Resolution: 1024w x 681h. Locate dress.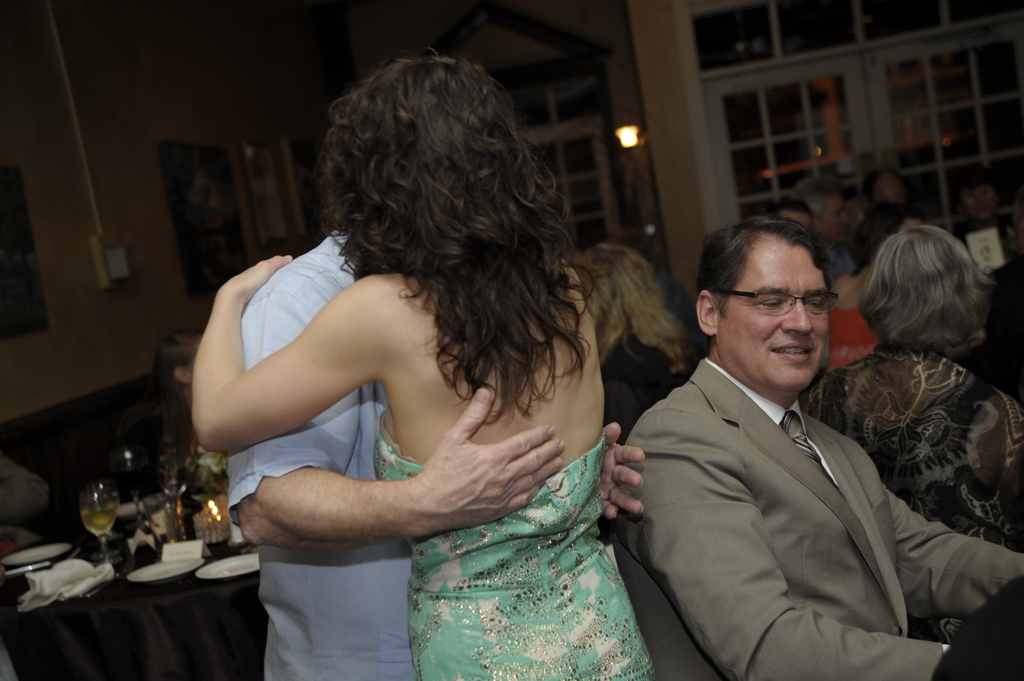
{"left": 362, "top": 392, "right": 672, "bottom": 673}.
